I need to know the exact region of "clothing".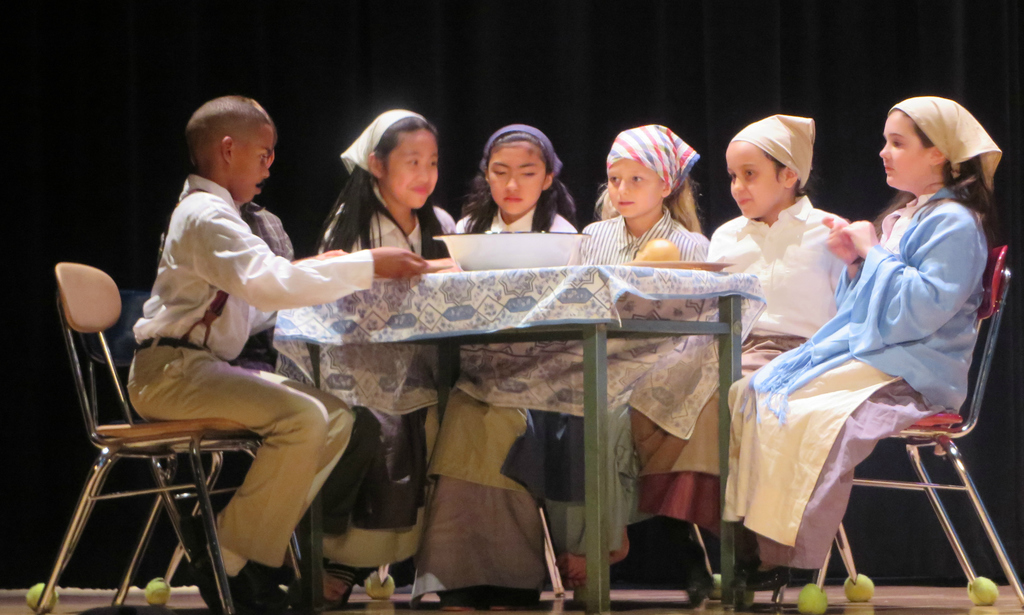
Region: 420 213 580 593.
